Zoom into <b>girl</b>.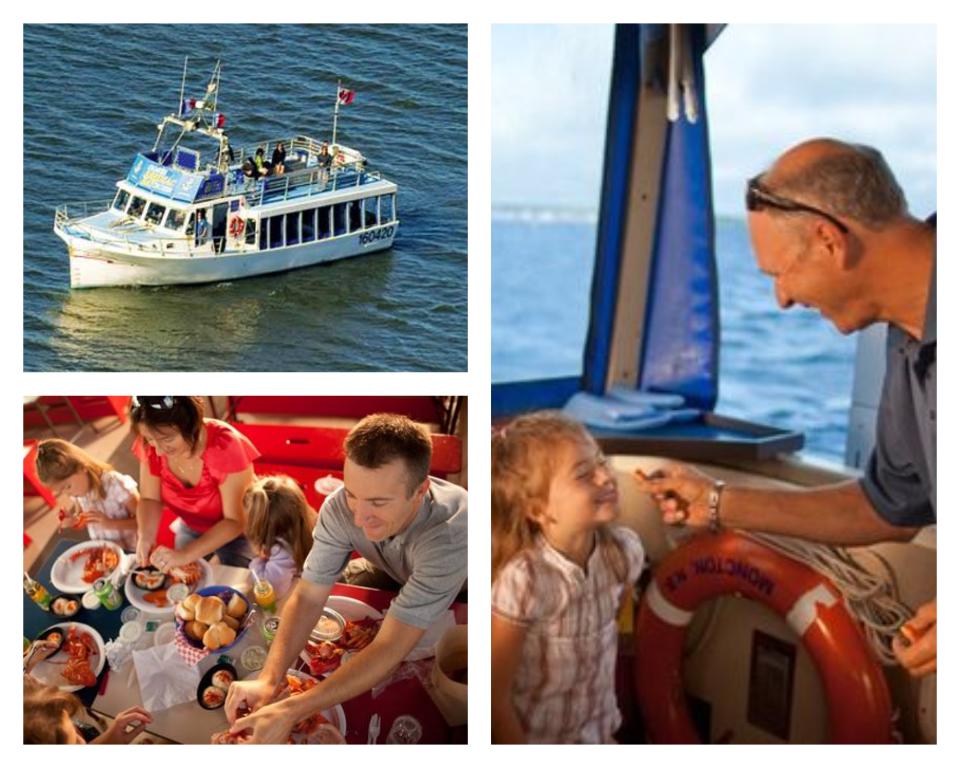
Zoom target: <region>28, 437, 140, 554</region>.
